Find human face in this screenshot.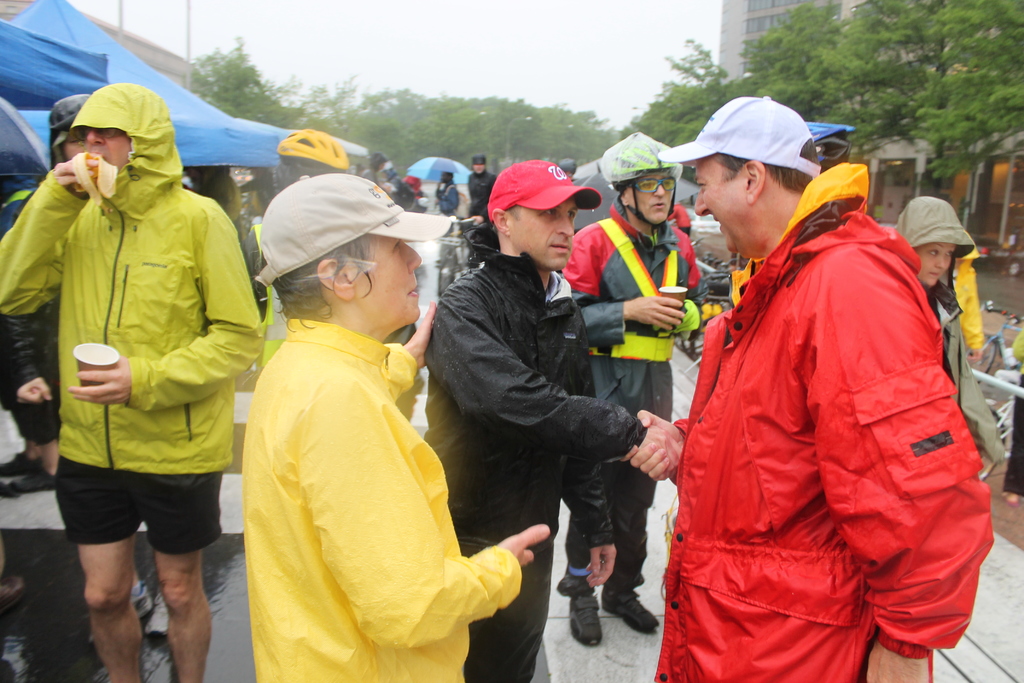
The bounding box for human face is bbox=[355, 234, 423, 325].
